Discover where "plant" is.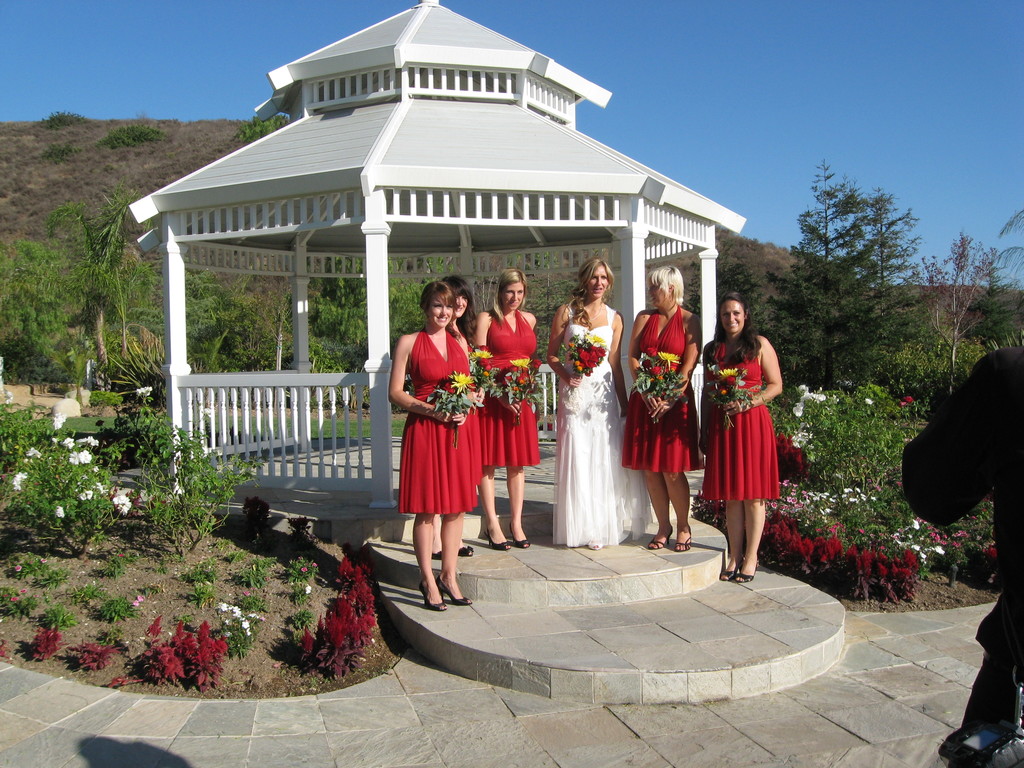
Discovered at (214, 602, 263, 661).
